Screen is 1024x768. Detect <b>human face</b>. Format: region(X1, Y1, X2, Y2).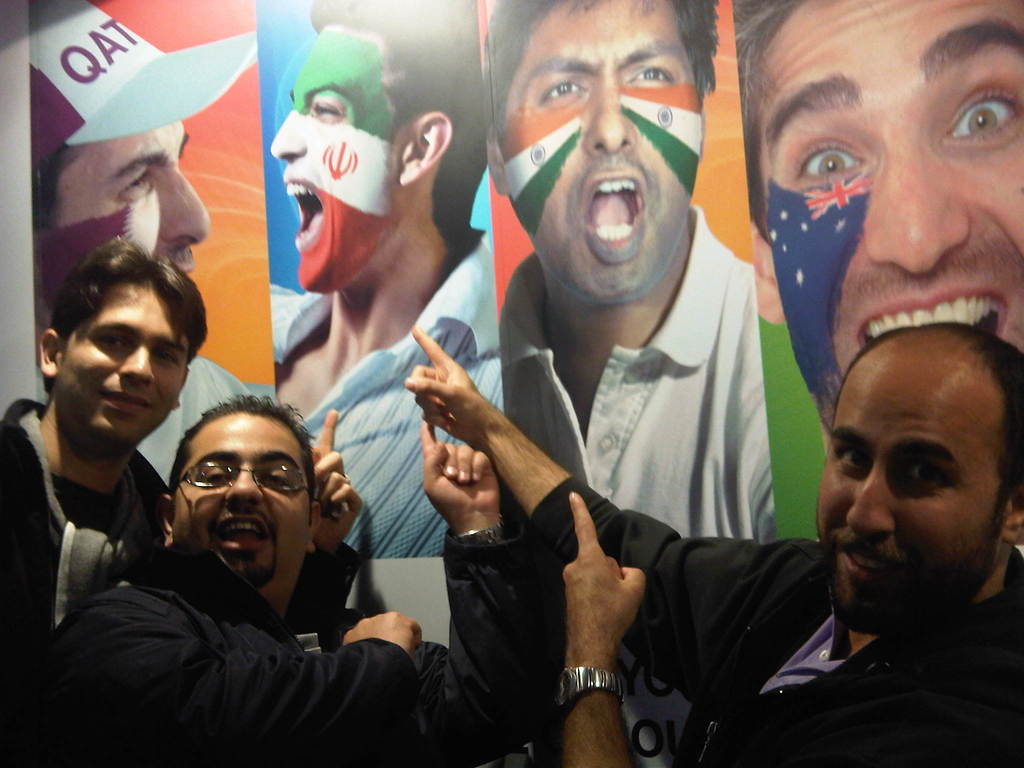
region(59, 134, 214, 274).
